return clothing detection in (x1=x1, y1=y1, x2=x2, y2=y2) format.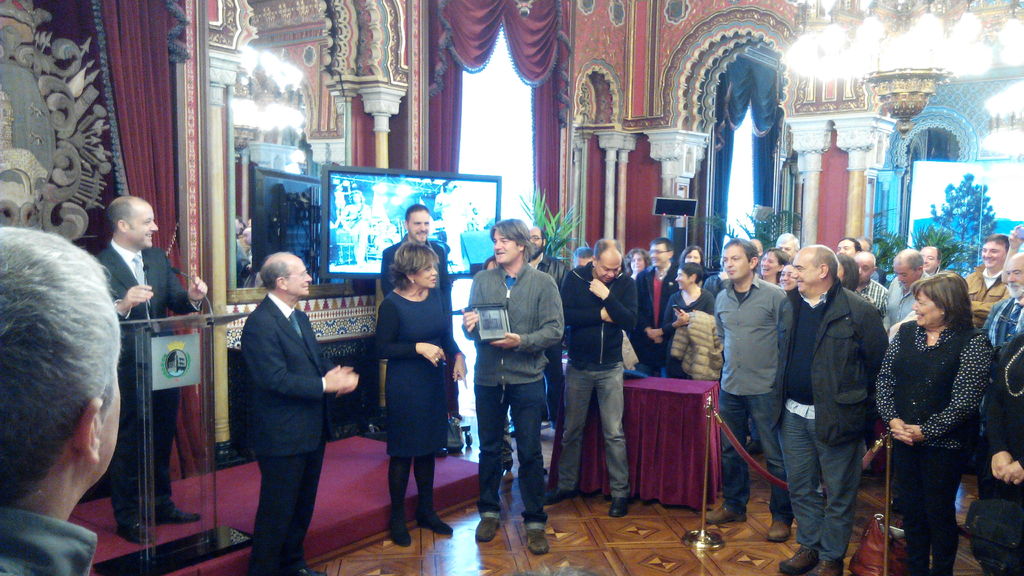
(x1=372, y1=293, x2=451, y2=510).
